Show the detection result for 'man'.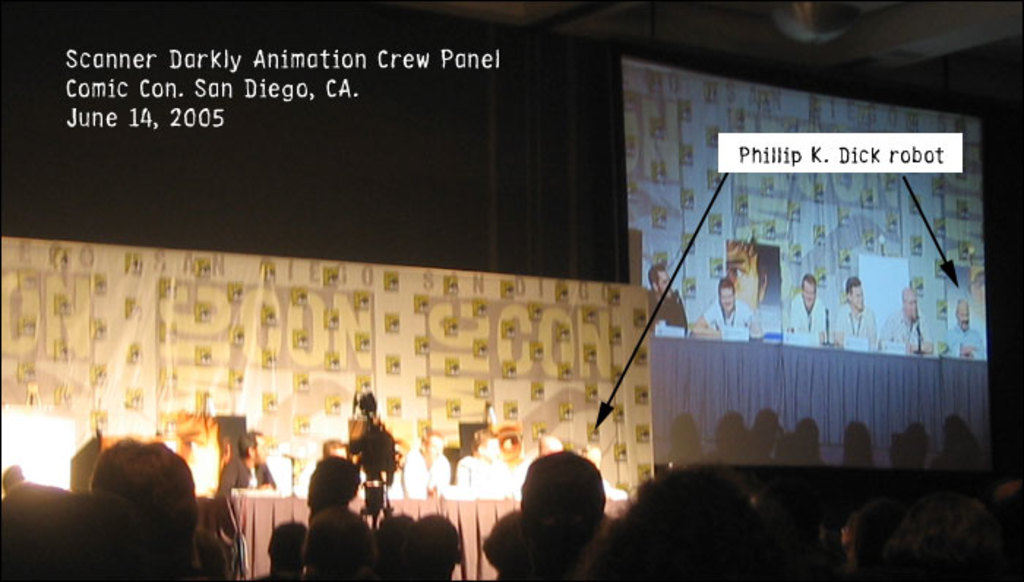
645/262/688/330.
